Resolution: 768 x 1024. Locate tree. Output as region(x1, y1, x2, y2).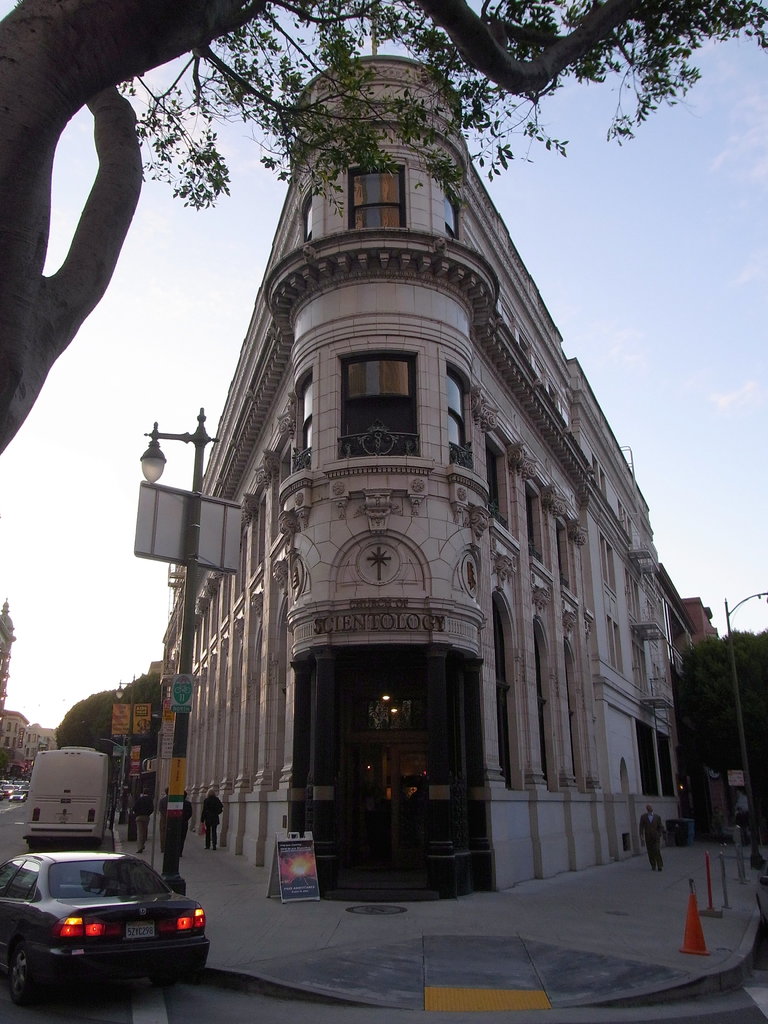
region(0, 0, 767, 452).
